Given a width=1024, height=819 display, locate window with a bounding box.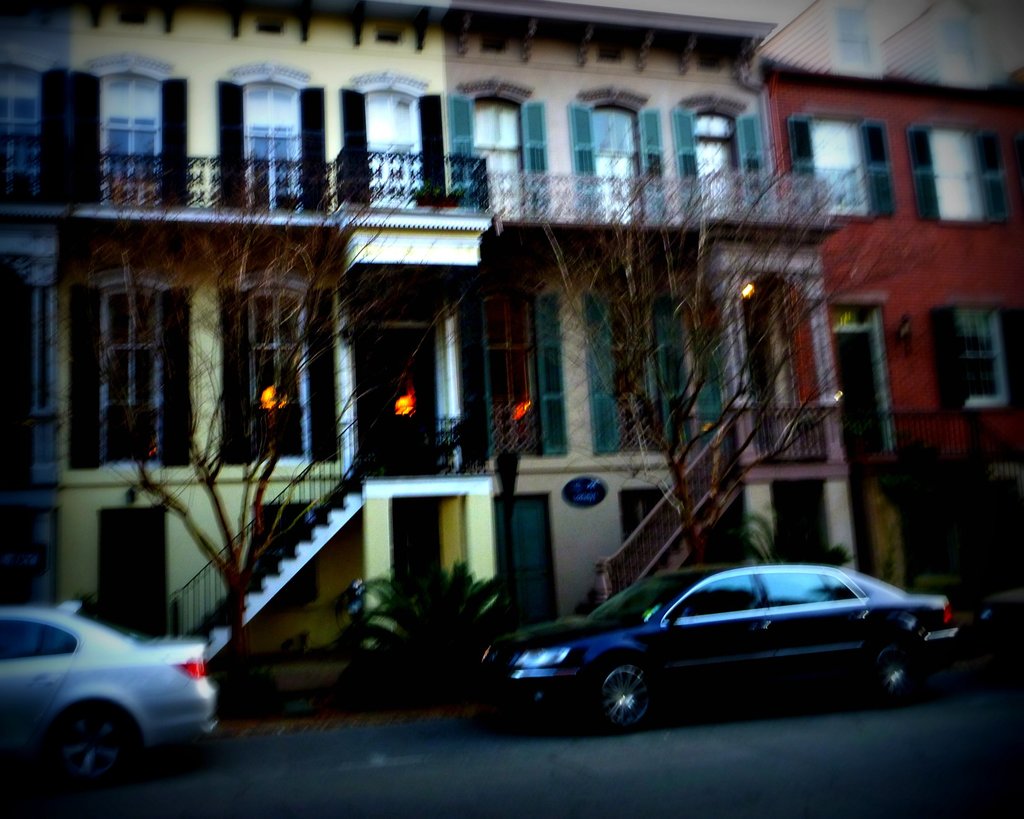
Located: (670, 306, 728, 461).
